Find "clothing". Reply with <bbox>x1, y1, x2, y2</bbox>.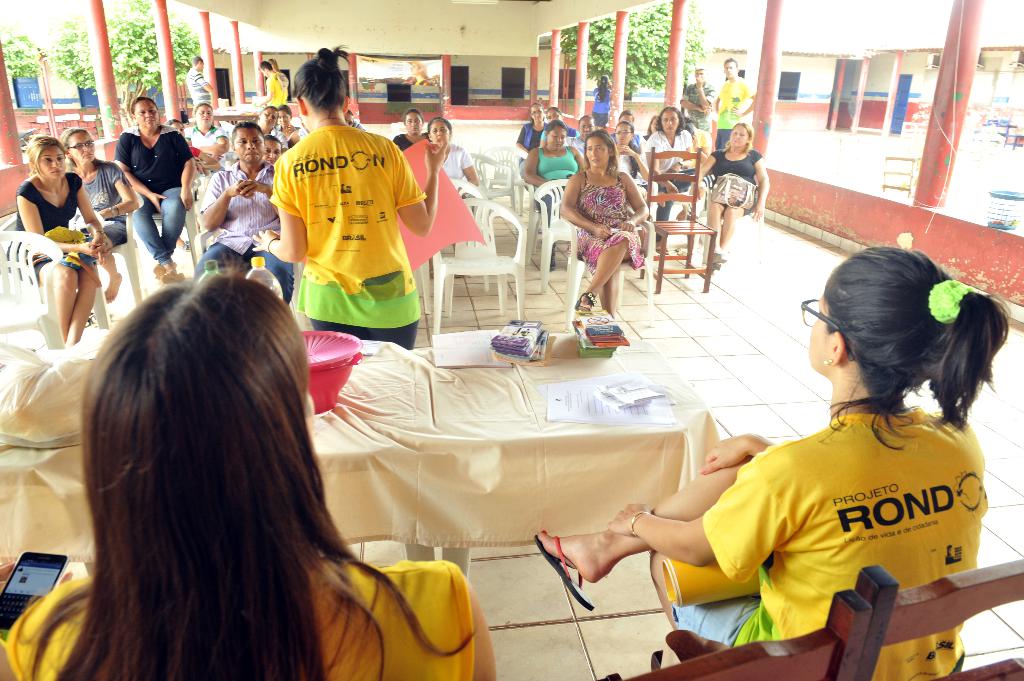
<bbox>514, 120, 544, 151</bbox>.
